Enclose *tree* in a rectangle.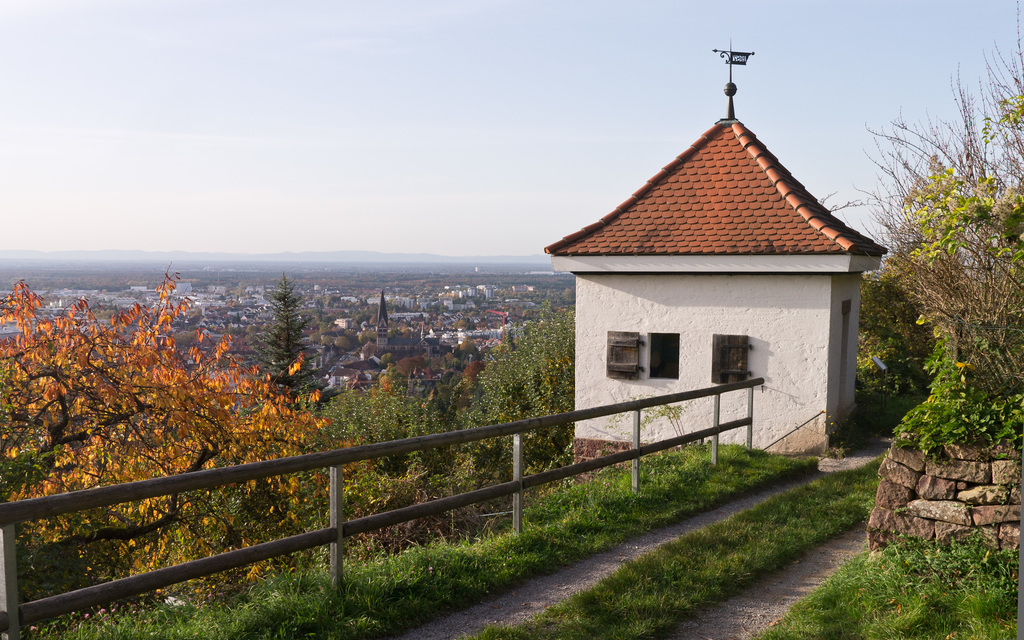
262,267,325,414.
